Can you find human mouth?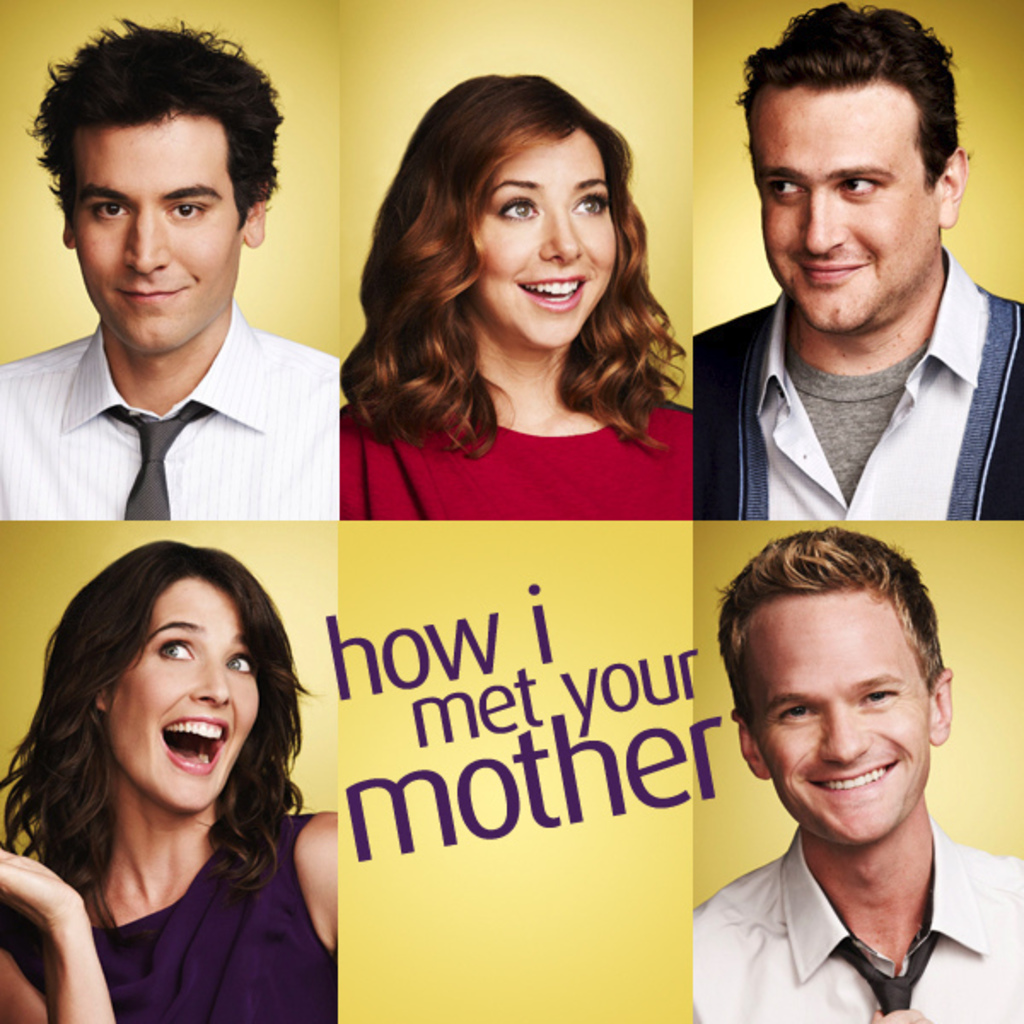
Yes, bounding box: [x1=802, y1=754, x2=903, y2=799].
